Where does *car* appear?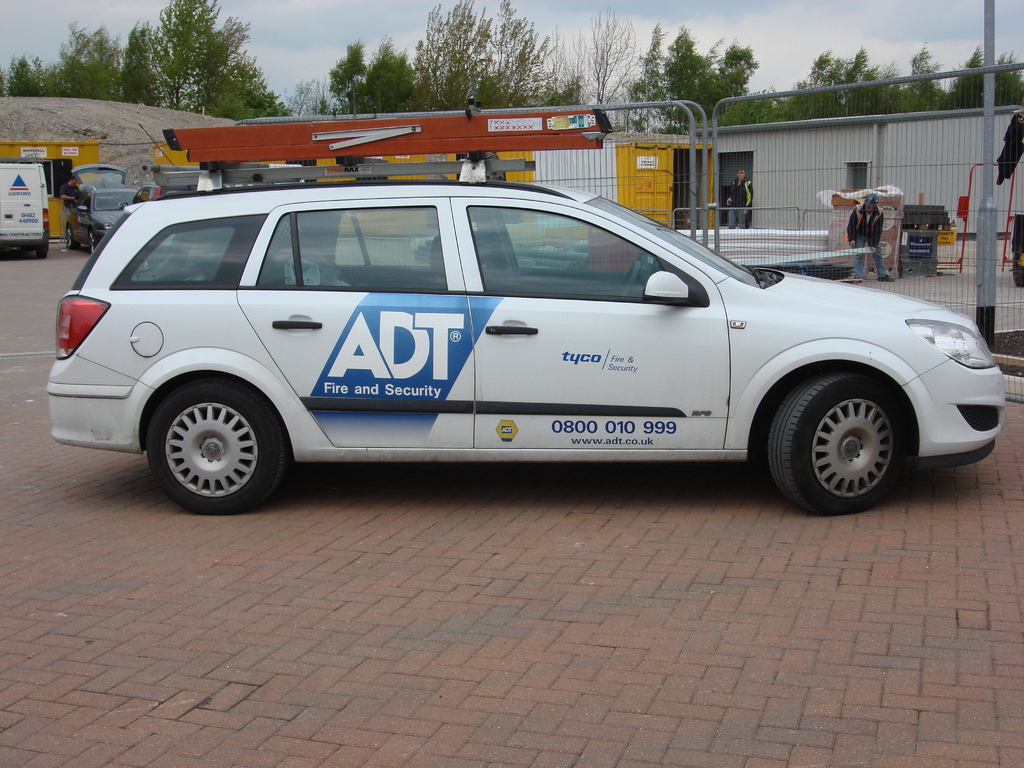
Appears at 65 180 141 257.
